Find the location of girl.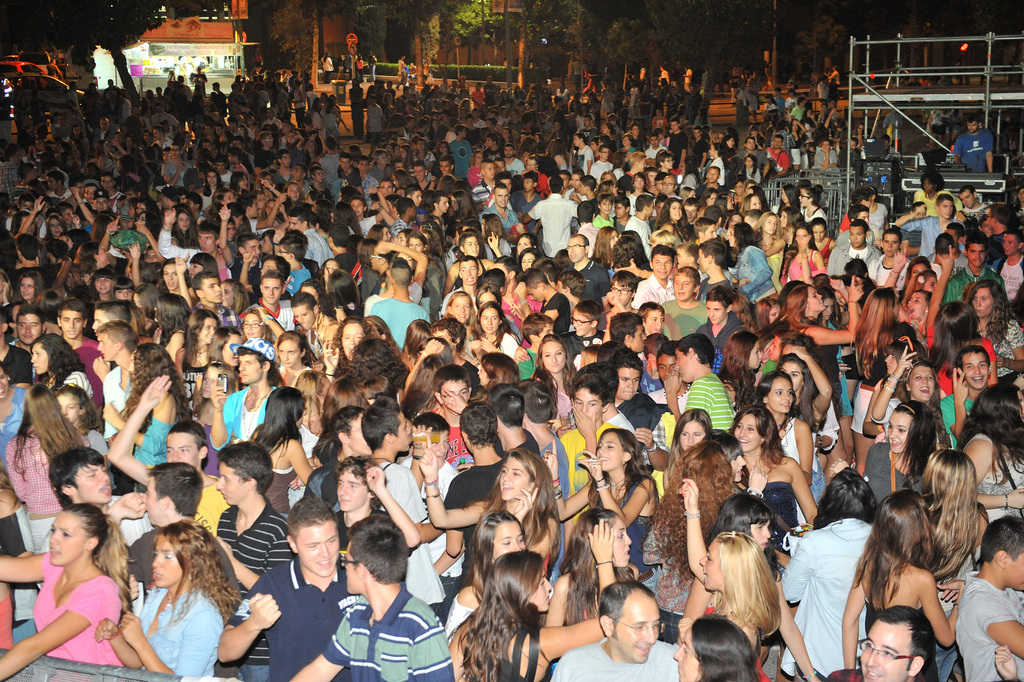
Location: left=905, top=269, right=938, bottom=306.
